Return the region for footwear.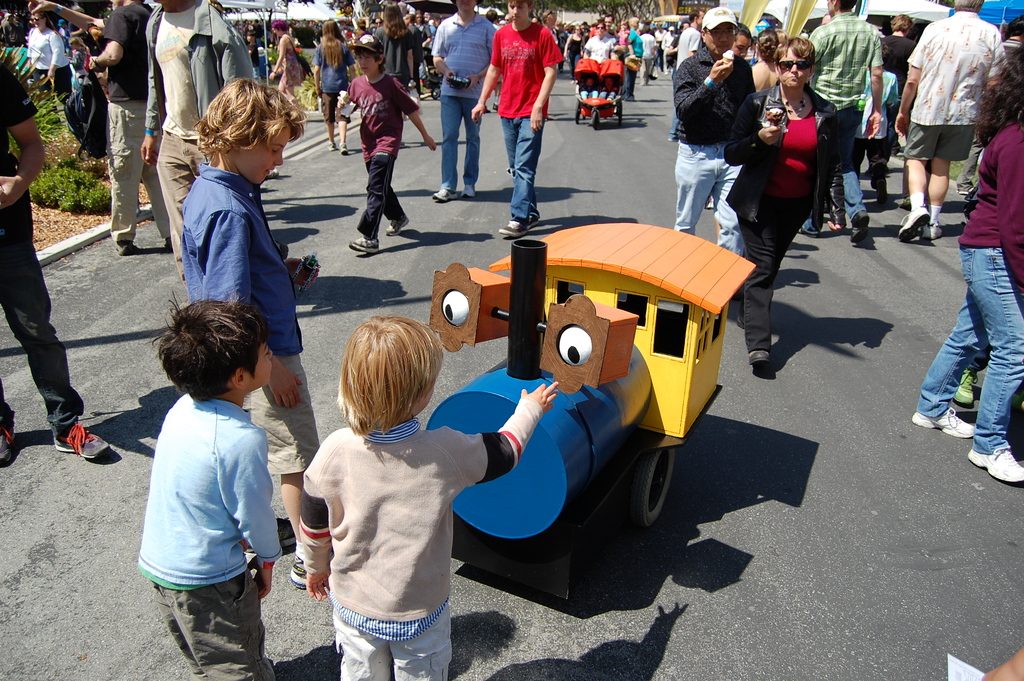
(x1=244, y1=516, x2=298, y2=552).
